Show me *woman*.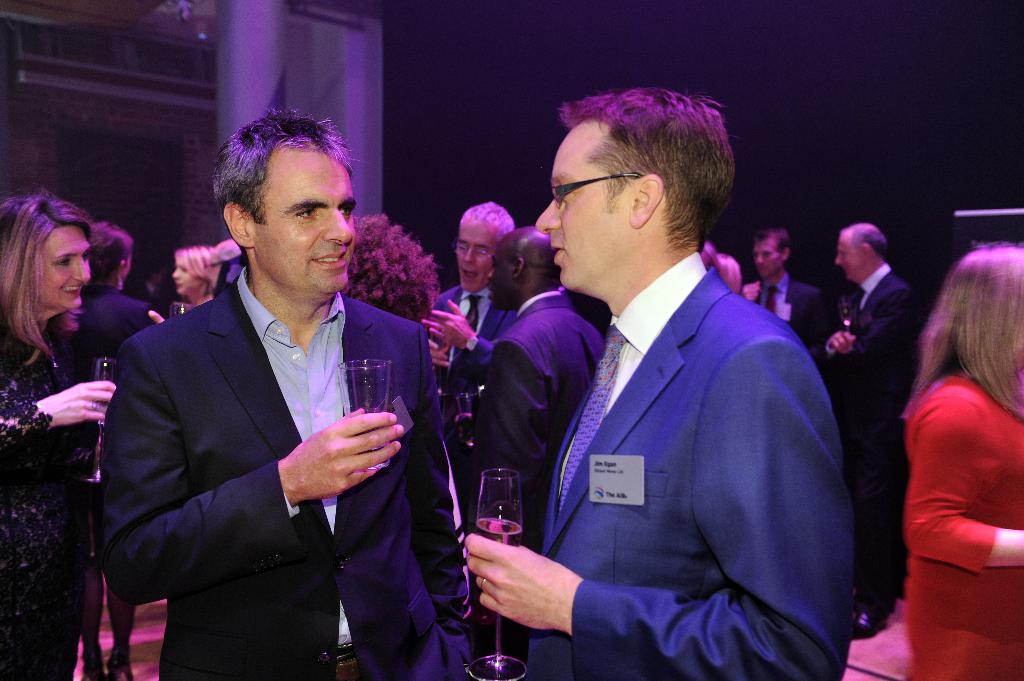
*woman* is here: box=[0, 182, 112, 680].
